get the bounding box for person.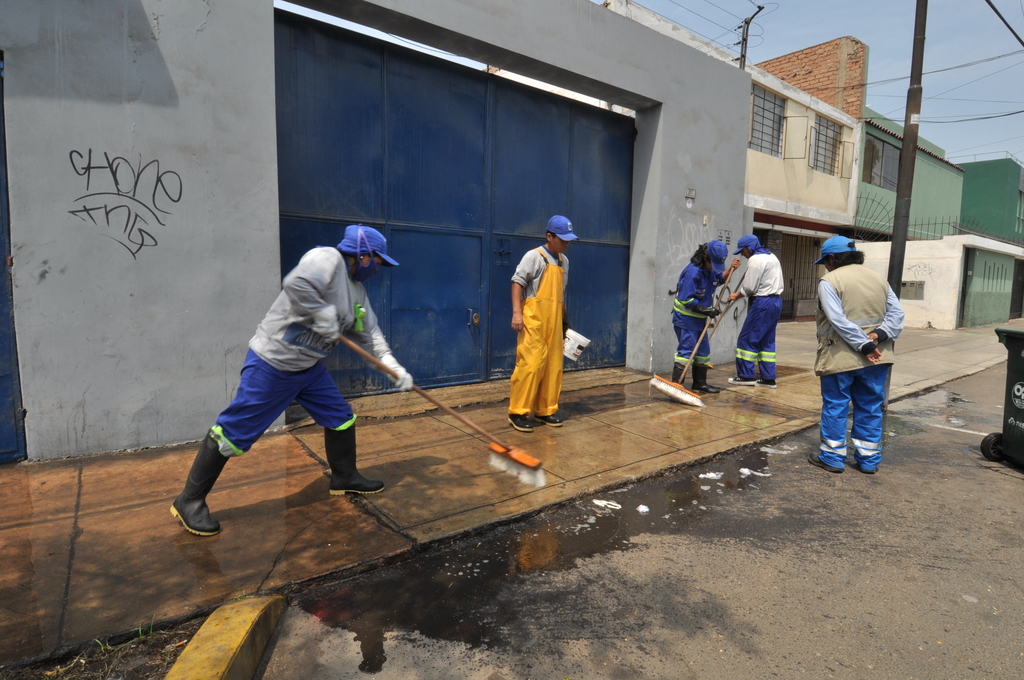
bbox(814, 229, 908, 484).
